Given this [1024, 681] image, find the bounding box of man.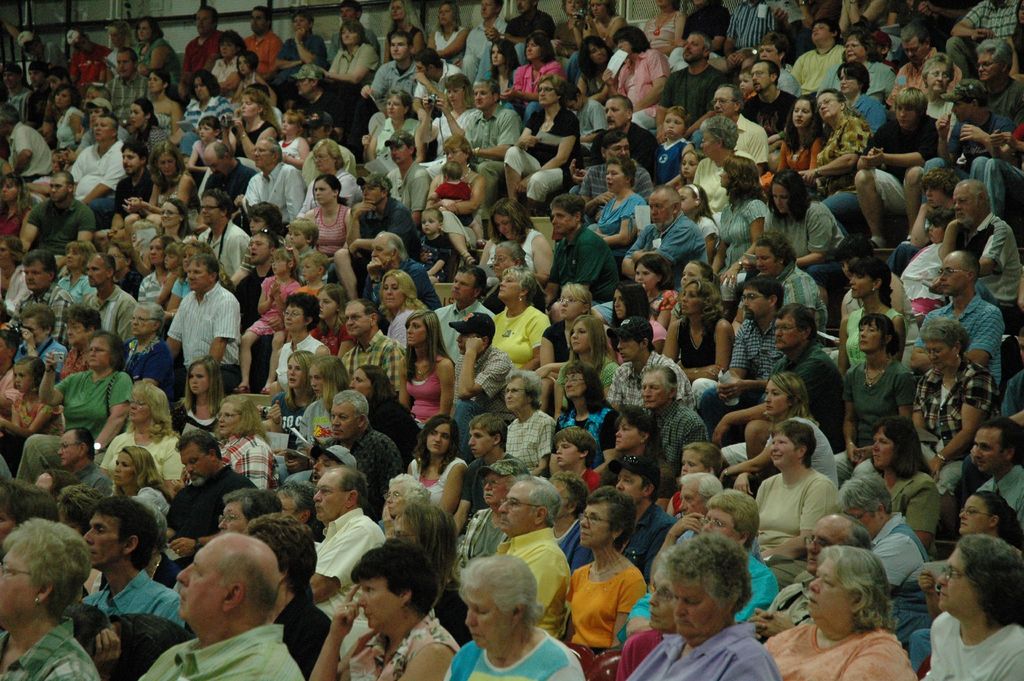
[x1=739, y1=59, x2=800, y2=138].
